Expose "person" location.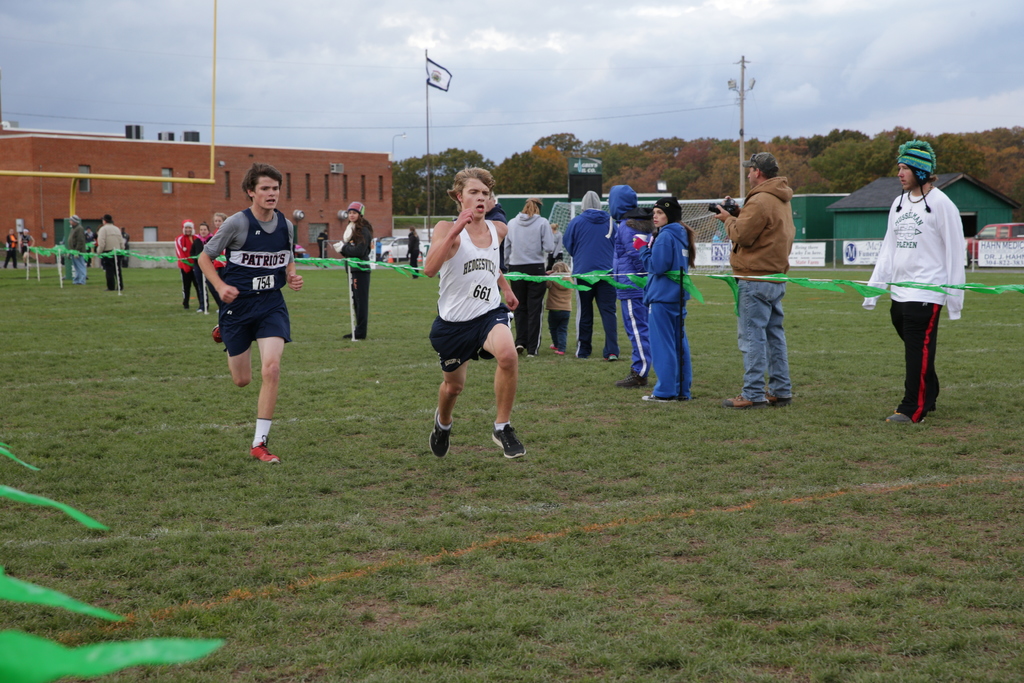
Exposed at (195, 169, 302, 470).
